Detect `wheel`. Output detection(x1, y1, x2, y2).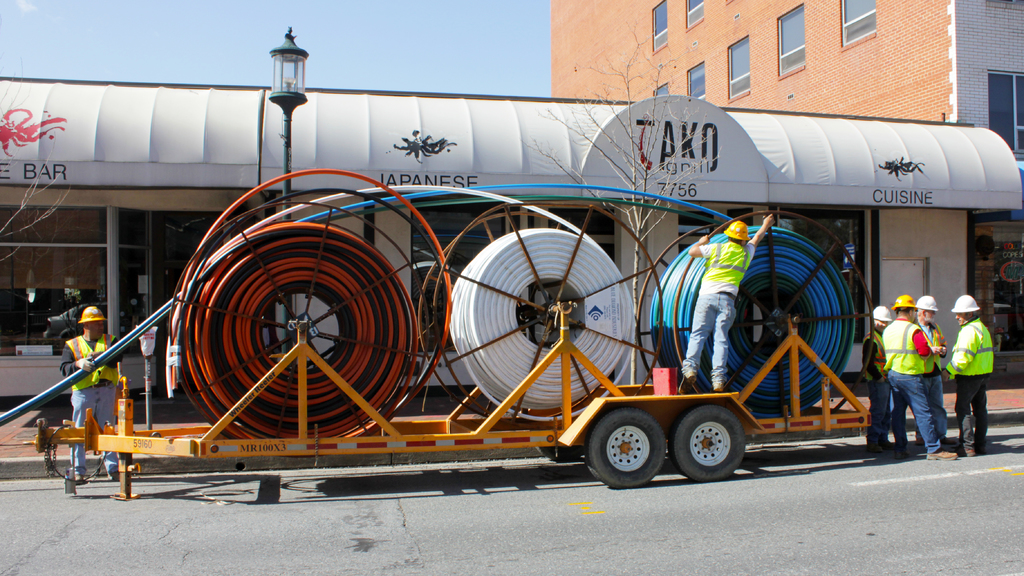
detection(674, 408, 743, 483).
